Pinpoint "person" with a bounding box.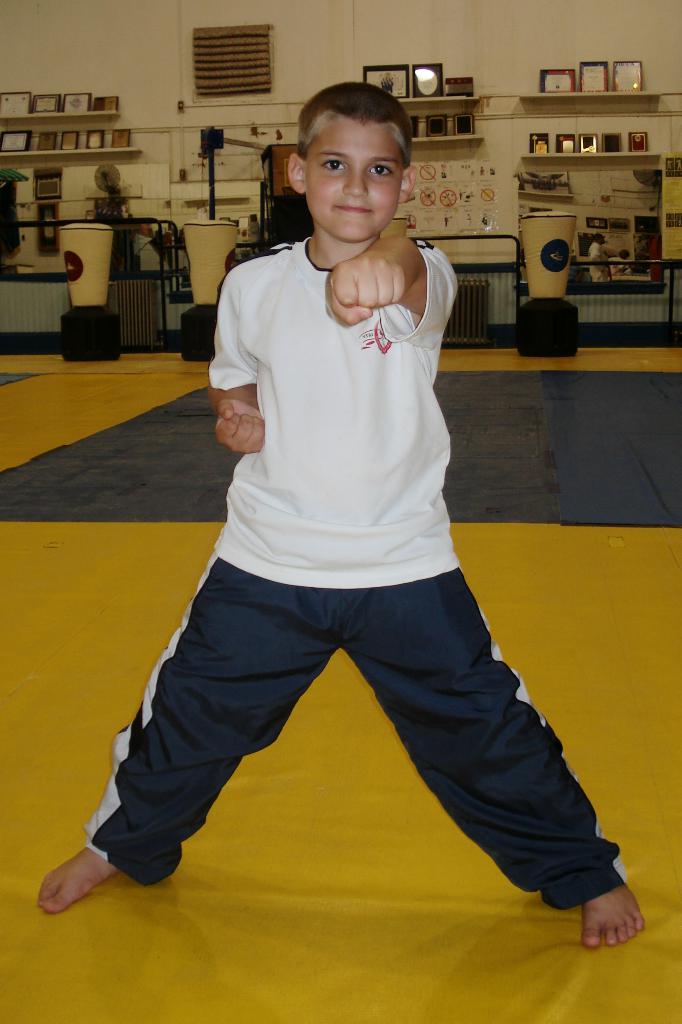
37/76/648/951.
